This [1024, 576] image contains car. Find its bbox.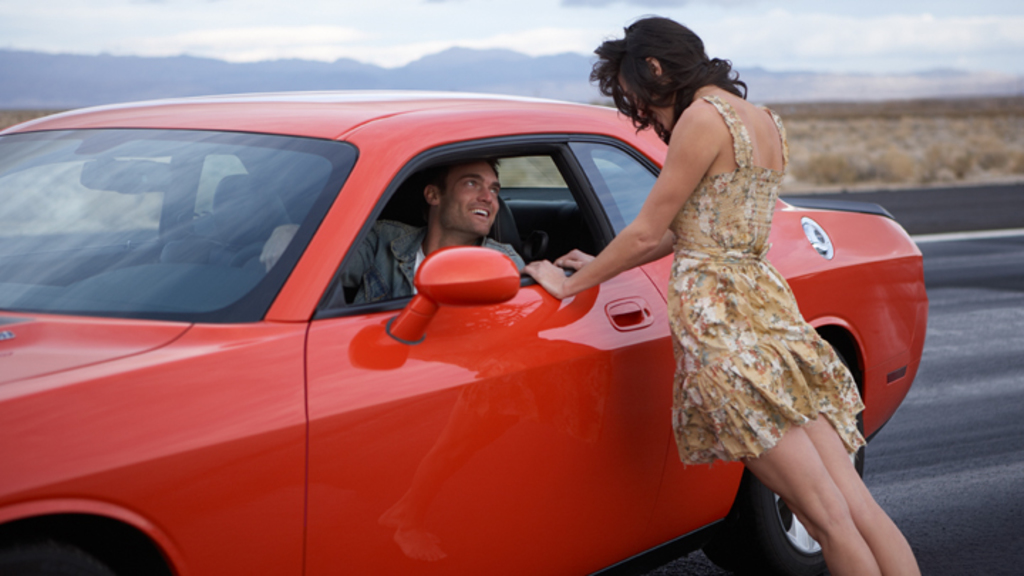
<region>0, 92, 942, 575</region>.
